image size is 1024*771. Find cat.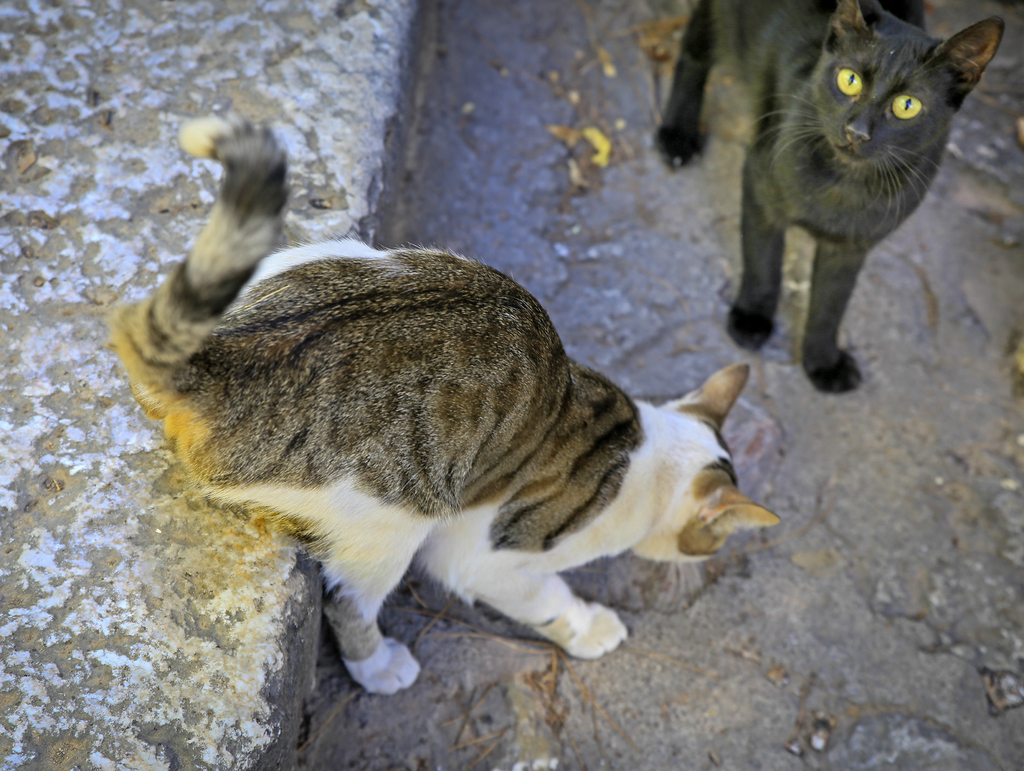
region(653, 2, 1008, 391).
